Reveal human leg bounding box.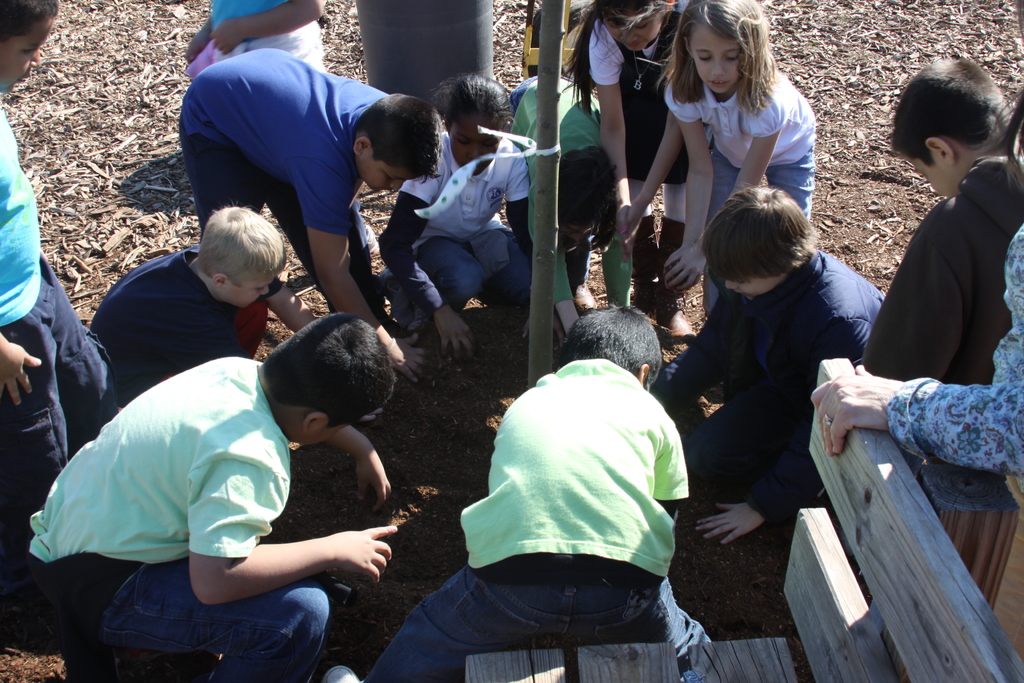
Revealed: 705 156 742 308.
